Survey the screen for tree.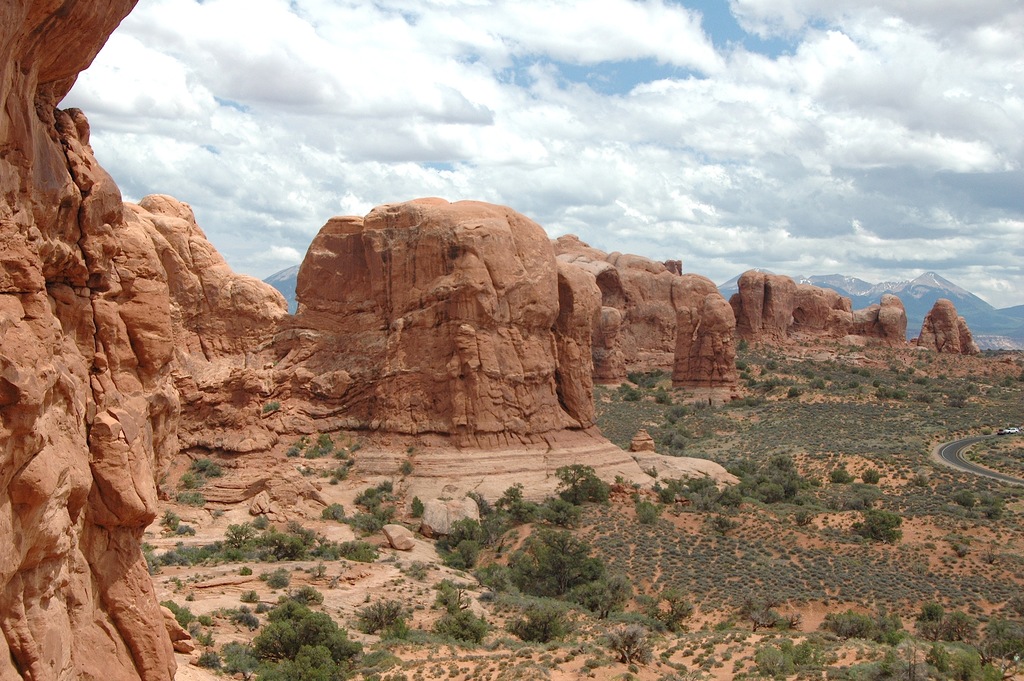
Survey found: [left=412, top=493, right=430, bottom=514].
